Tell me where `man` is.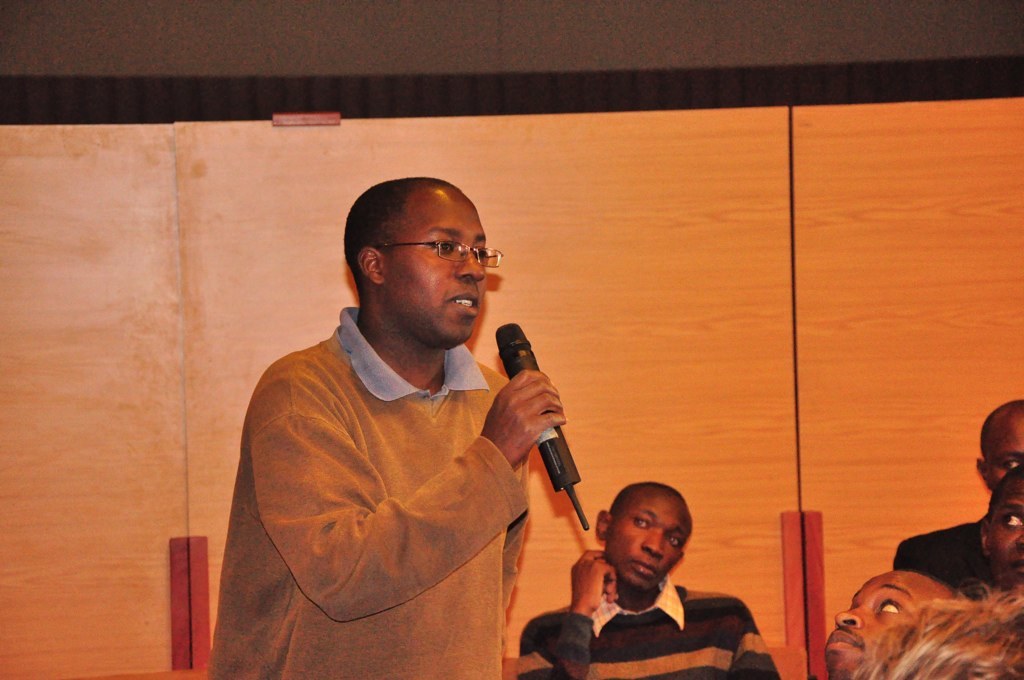
`man` is at [892,391,1023,584].
